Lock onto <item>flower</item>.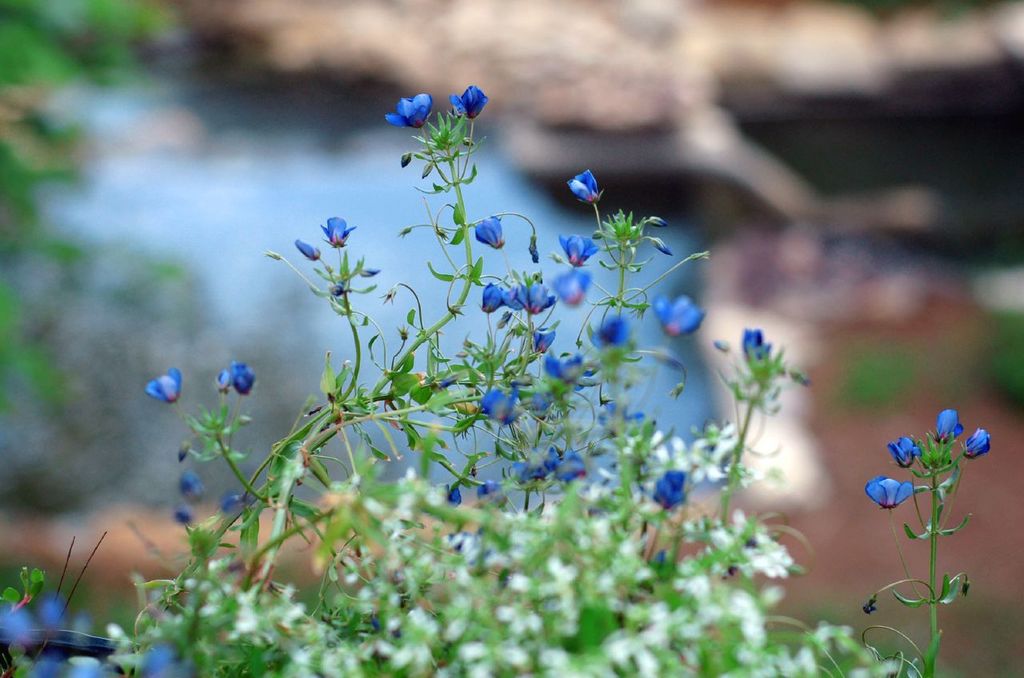
Locked: [x1=452, y1=84, x2=490, y2=118].
